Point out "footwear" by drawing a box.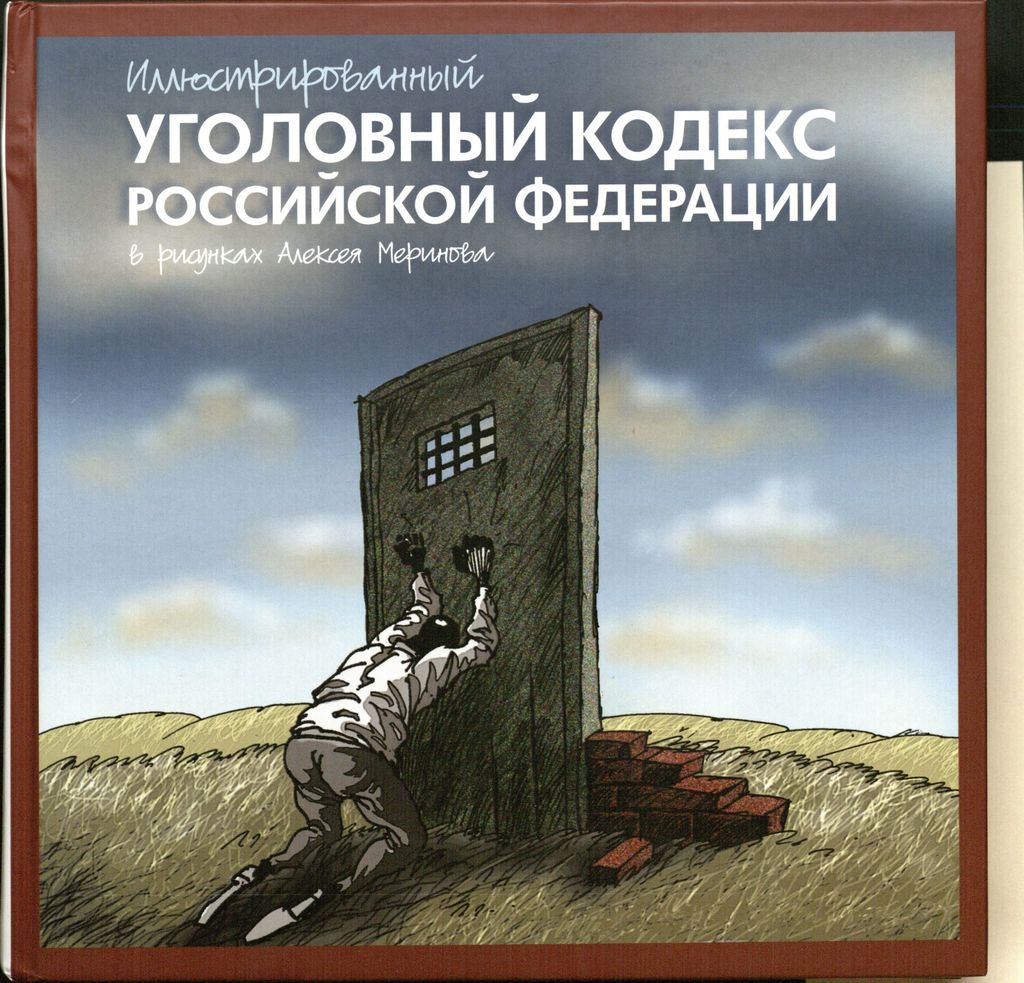
box=[188, 859, 273, 927].
